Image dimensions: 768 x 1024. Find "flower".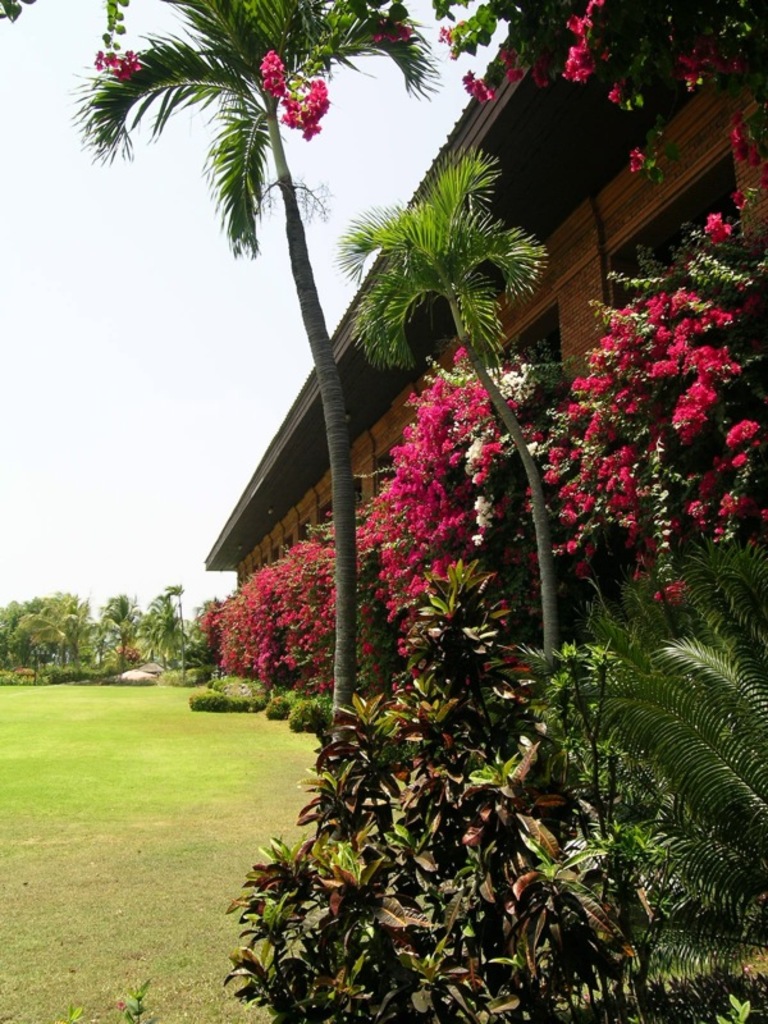
bbox(196, 526, 337, 691).
